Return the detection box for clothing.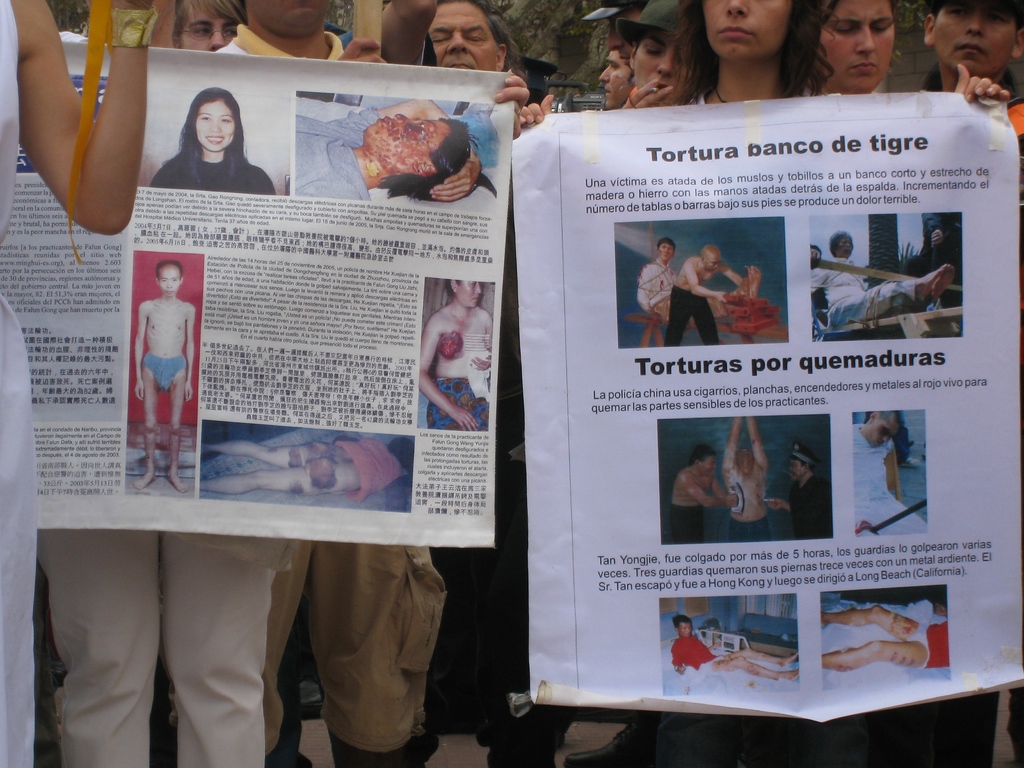
[left=211, top=19, right=449, bottom=746].
